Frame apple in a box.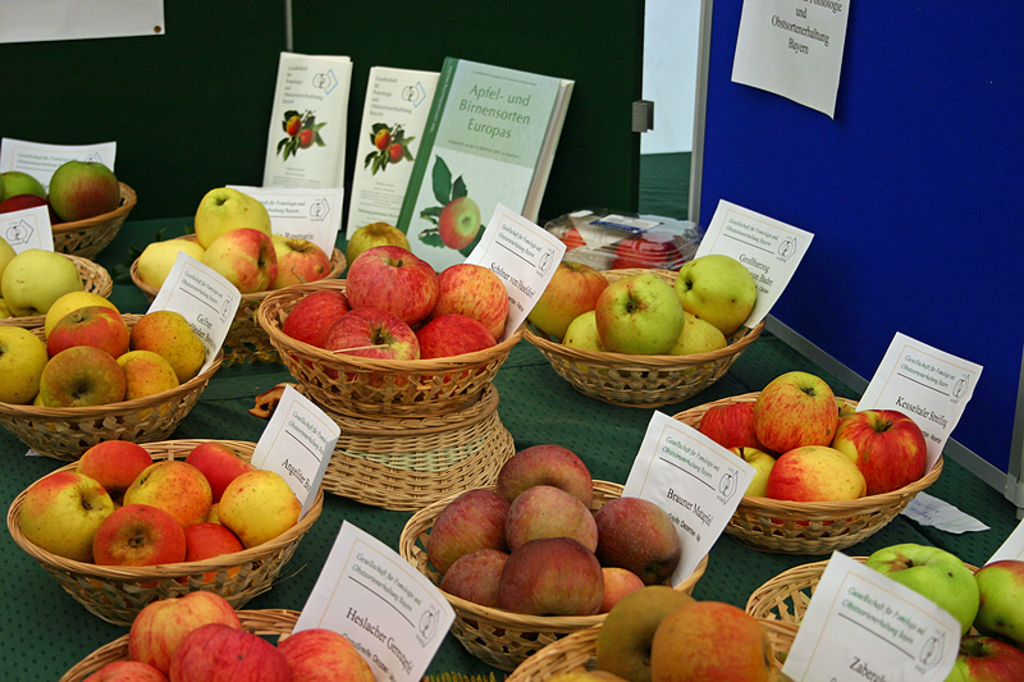
0,246,81,315.
